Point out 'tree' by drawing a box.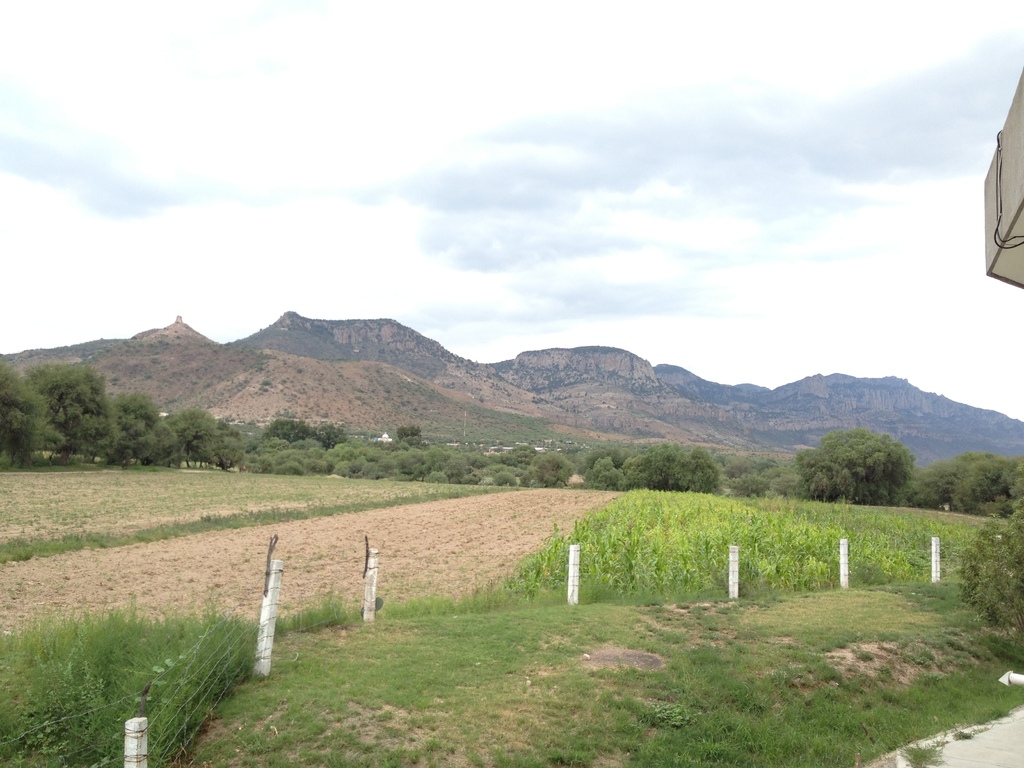
<region>620, 437, 719, 497</region>.
